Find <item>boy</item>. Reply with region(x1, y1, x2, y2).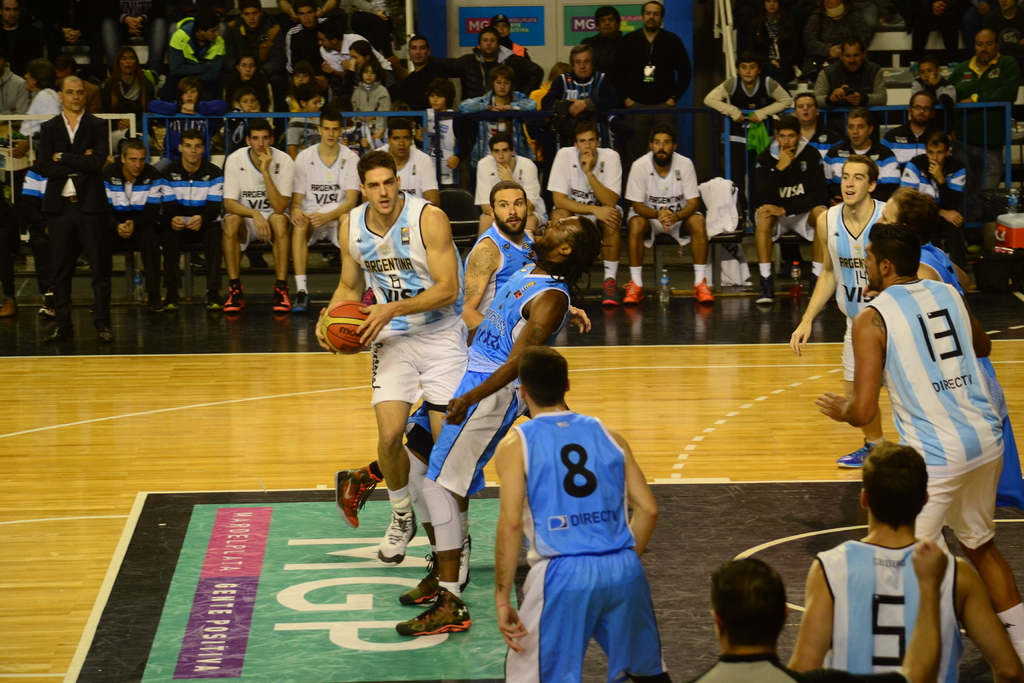
region(223, 92, 274, 149).
